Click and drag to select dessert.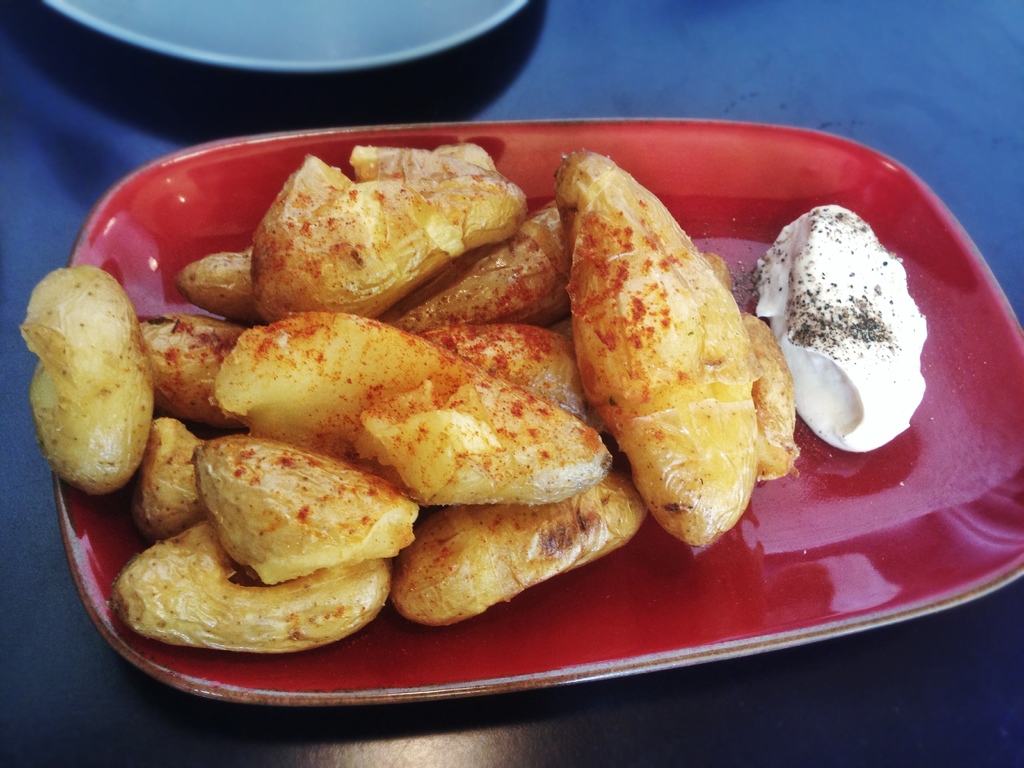
Selection: {"left": 116, "top": 444, "right": 413, "bottom": 664}.
